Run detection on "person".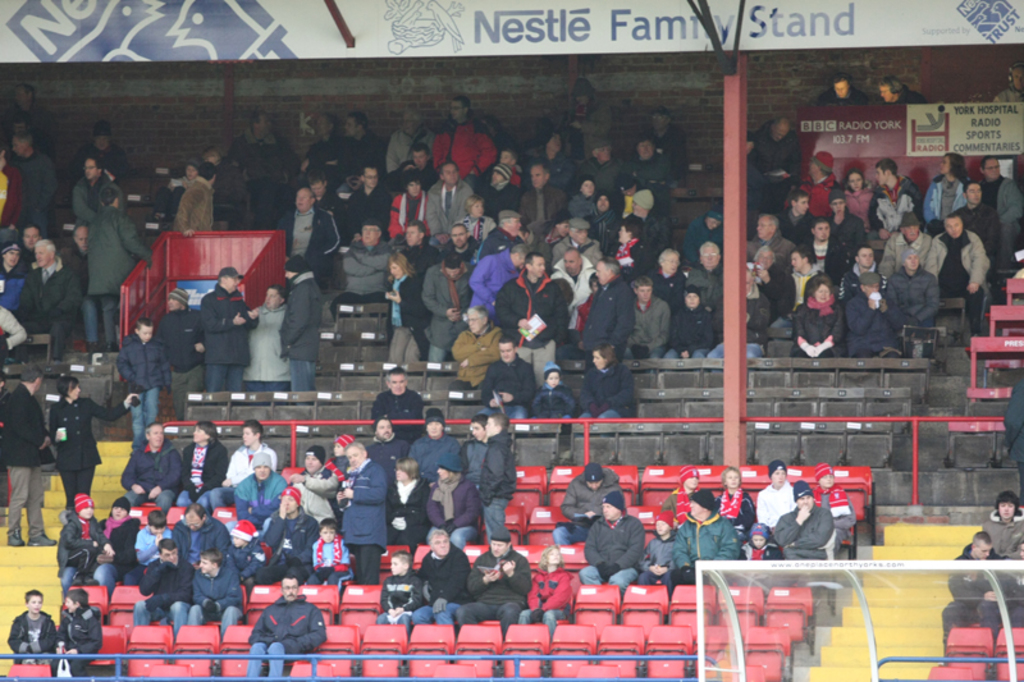
Result: 338/107/387/182.
